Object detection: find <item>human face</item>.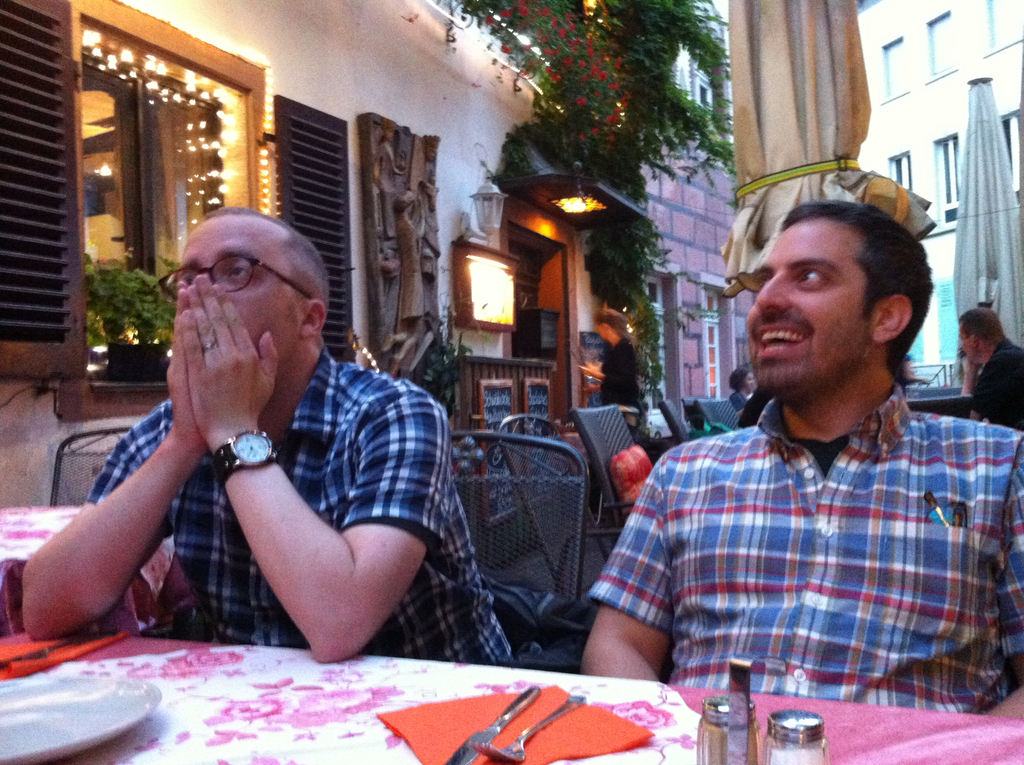
957, 326, 975, 362.
